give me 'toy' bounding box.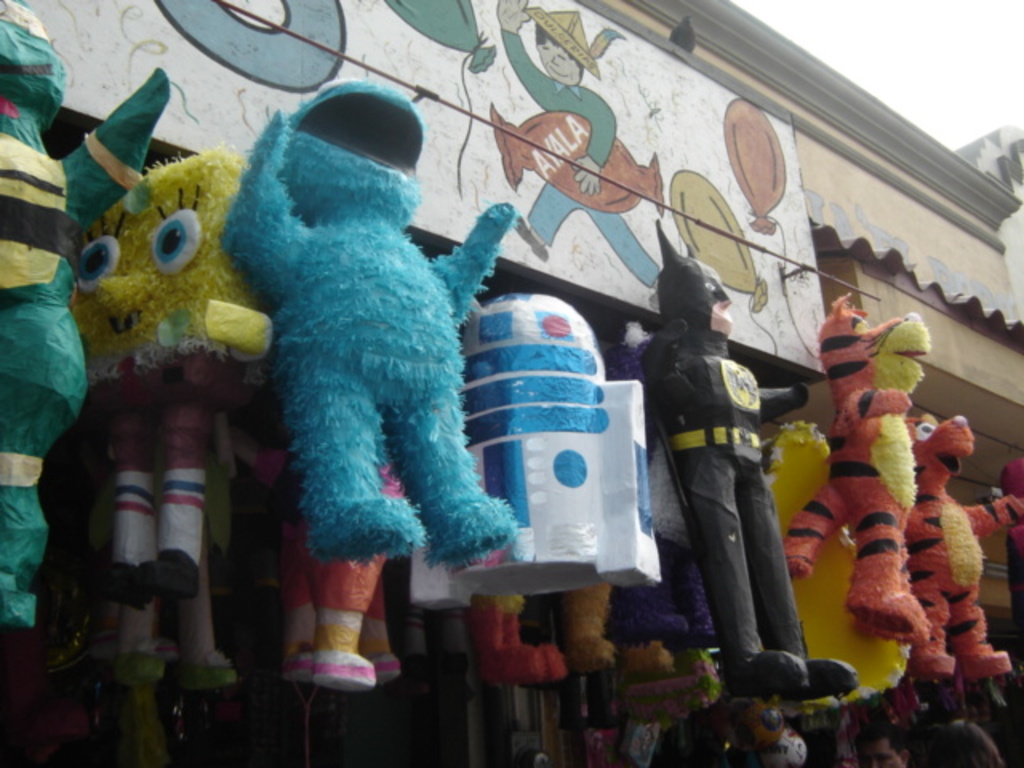
select_region(566, 582, 670, 678).
